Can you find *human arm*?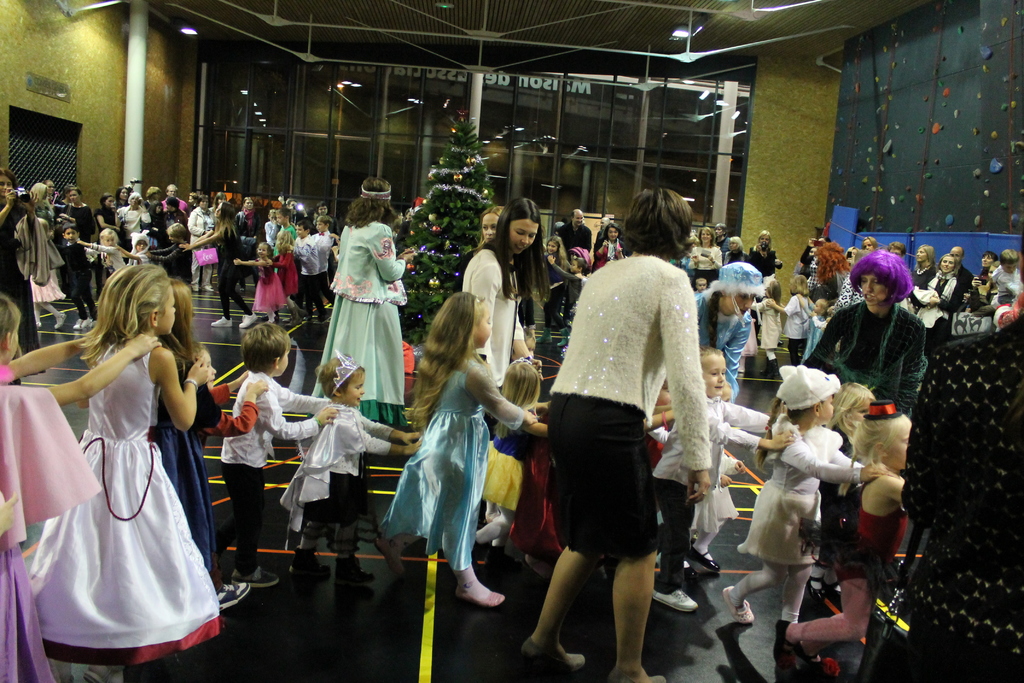
Yes, bounding box: bbox=[145, 244, 181, 262].
